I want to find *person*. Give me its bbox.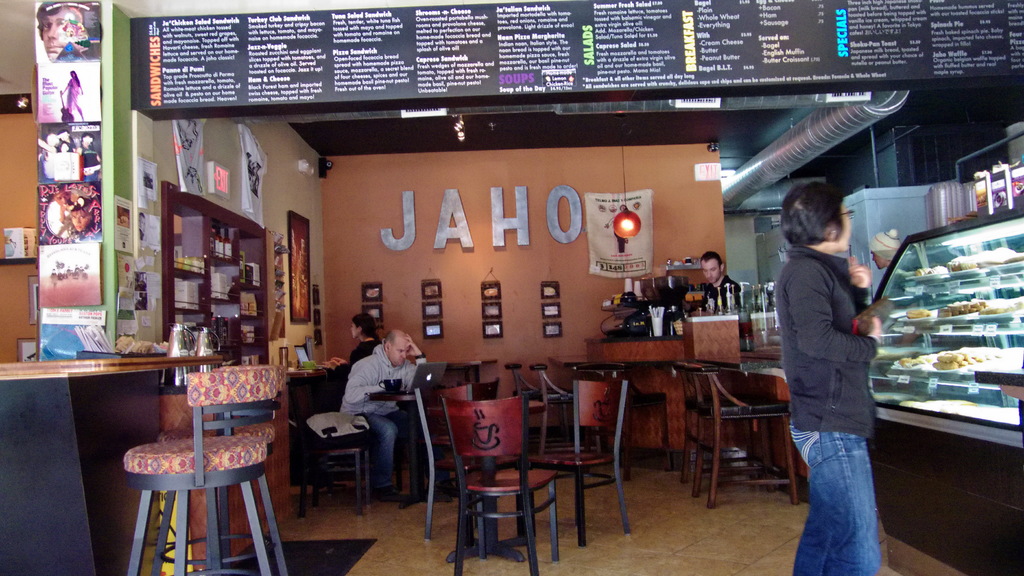
box=[699, 255, 741, 308].
